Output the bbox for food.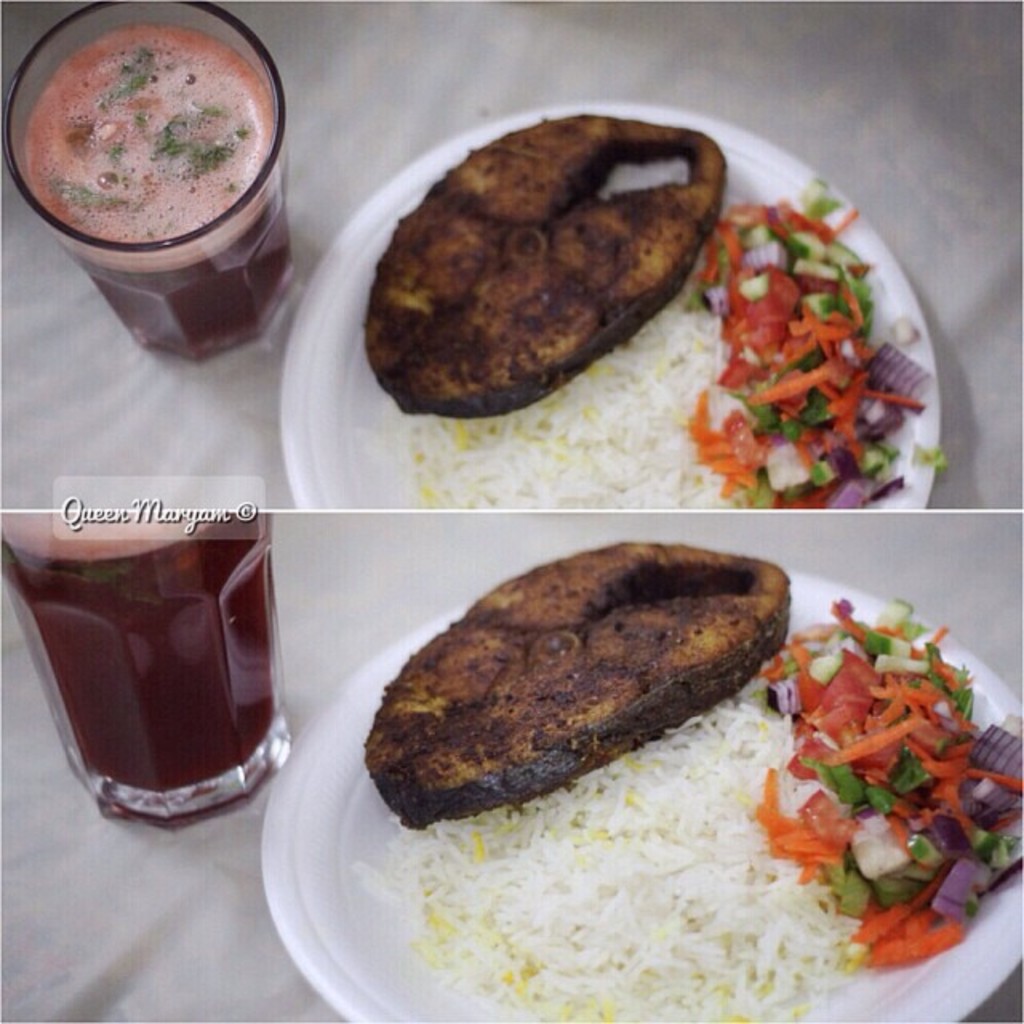
(x1=397, y1=685, x2=866, y2=1022).
